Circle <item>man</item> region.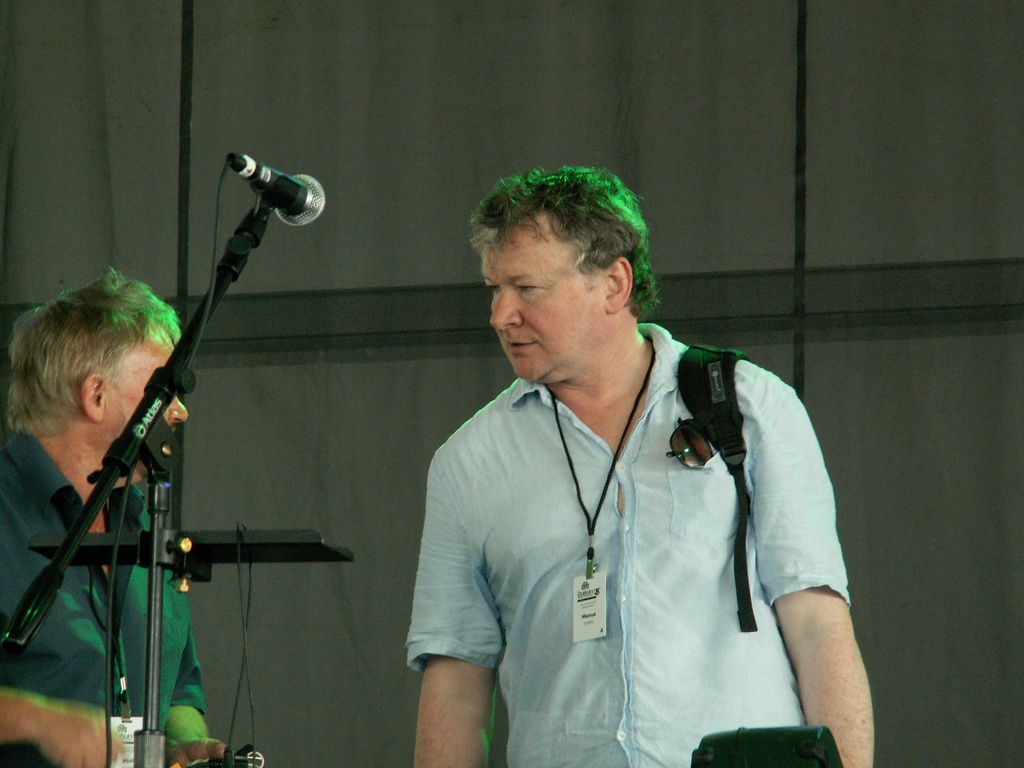
Region: <box>0,262,226,767</box>.
